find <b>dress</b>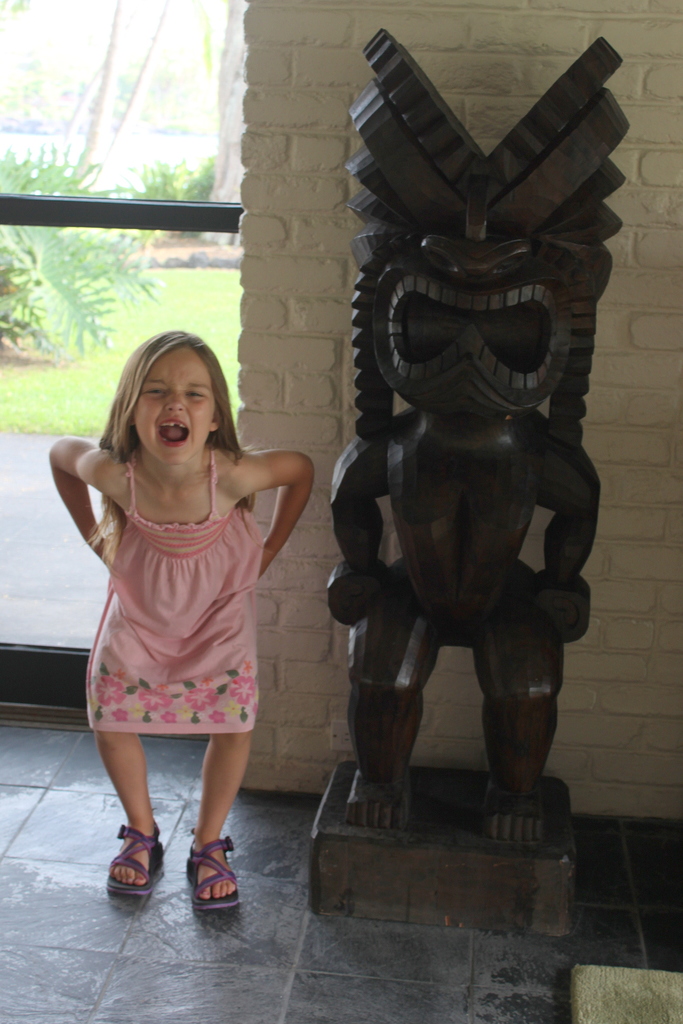
81/436/260/732
